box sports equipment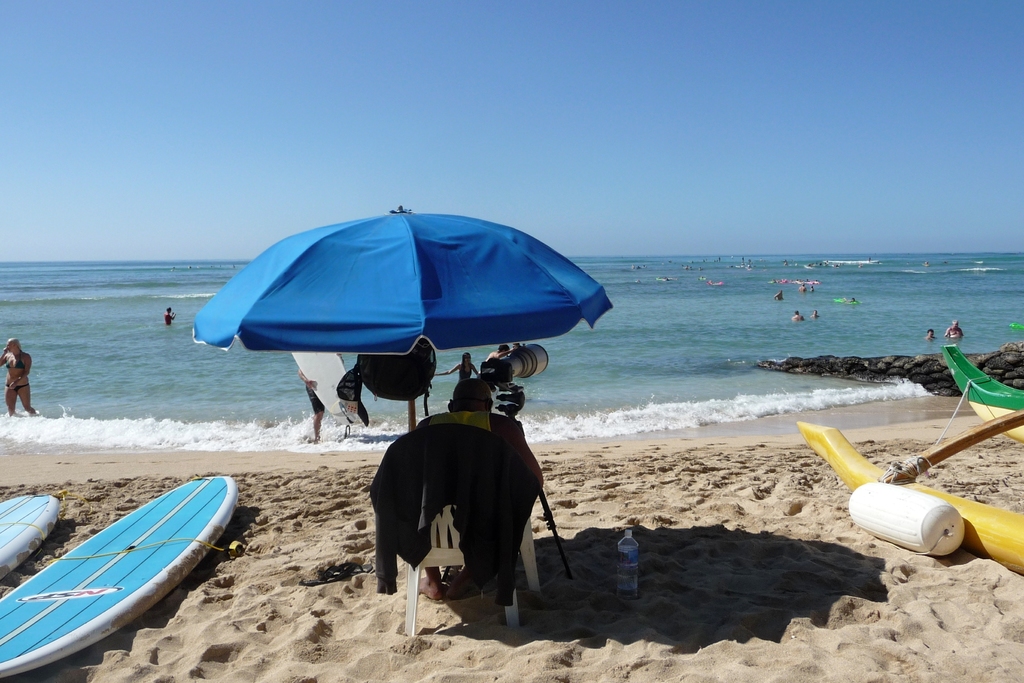
locate(289, 350, 375, 434)
